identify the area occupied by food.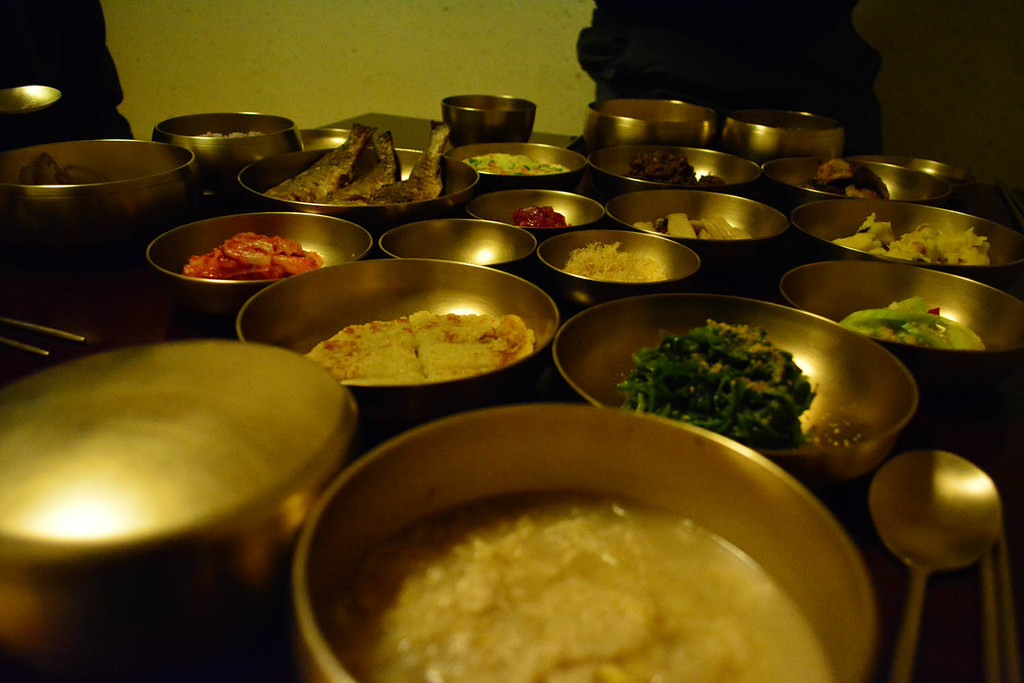
Area: box(829, 210, 994, 263).
